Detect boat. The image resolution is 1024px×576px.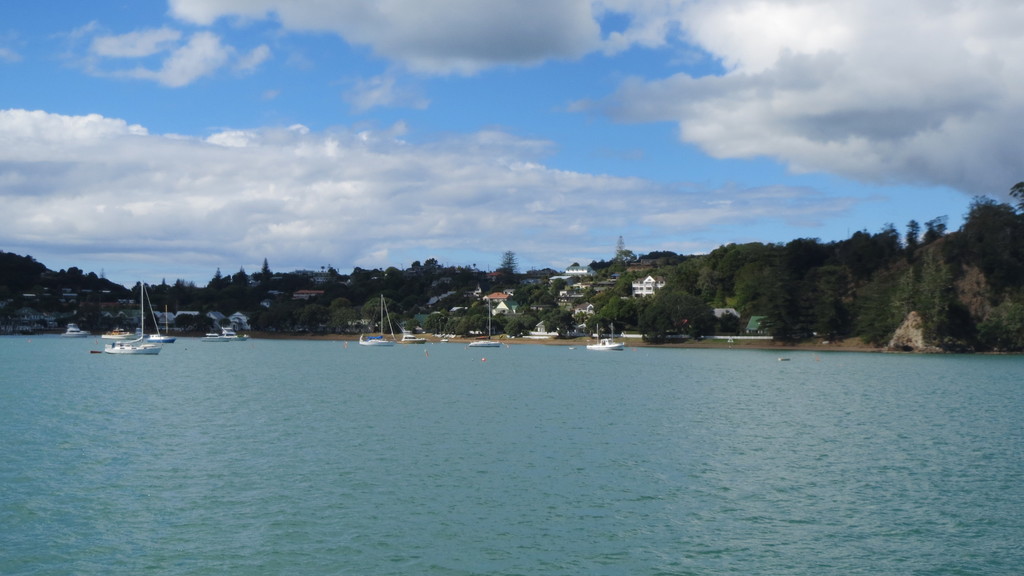
box(440, 339, 447, 342).
